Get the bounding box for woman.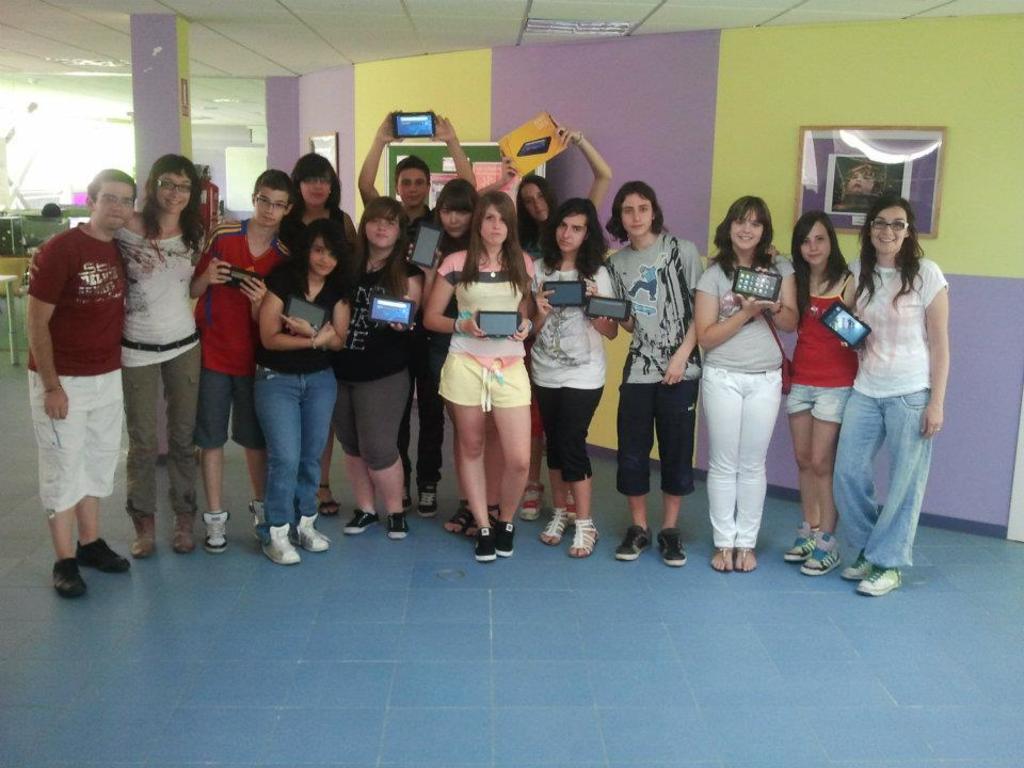
(396,186,487,521).
